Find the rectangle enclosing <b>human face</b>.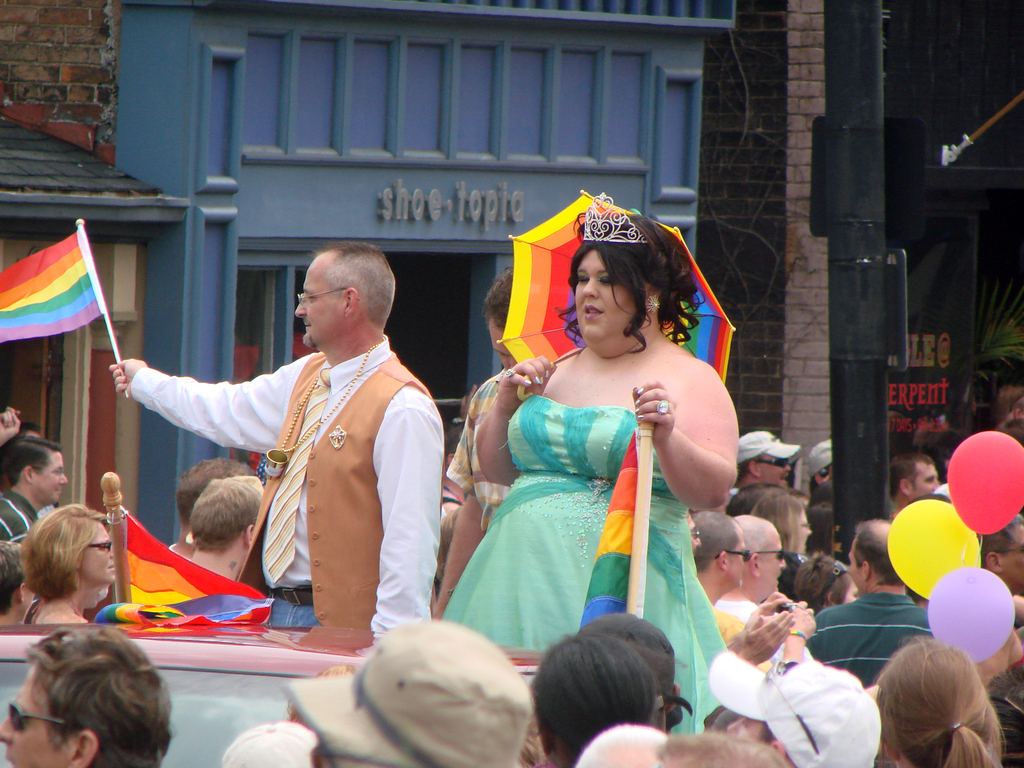
BBox(0, 659, 73, 767).
